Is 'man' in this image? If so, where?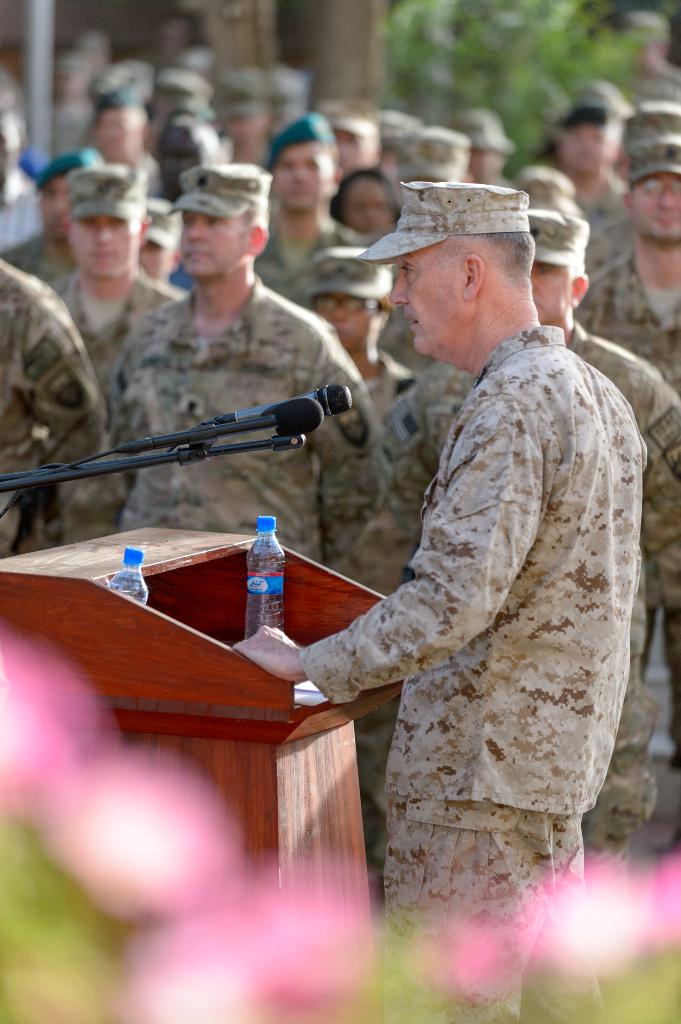
Yes, at [x1=344, y1=207, x2=680, y2=879].
